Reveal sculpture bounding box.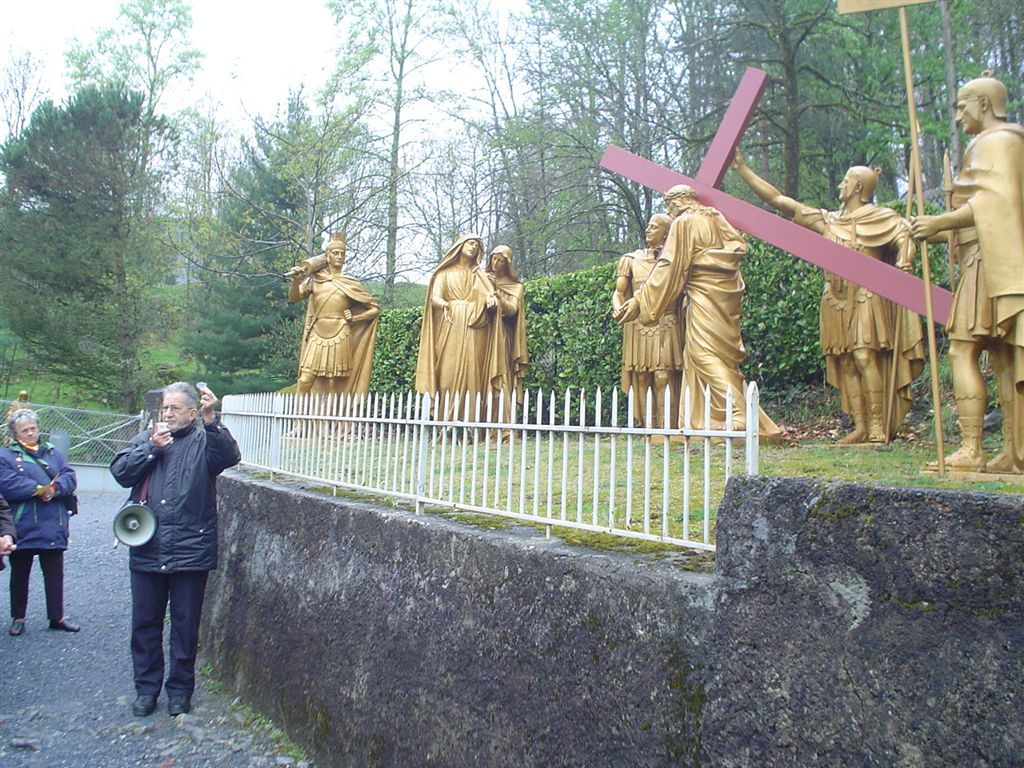
Revealed: [left=280, top=233, right=385, bottom=441].
